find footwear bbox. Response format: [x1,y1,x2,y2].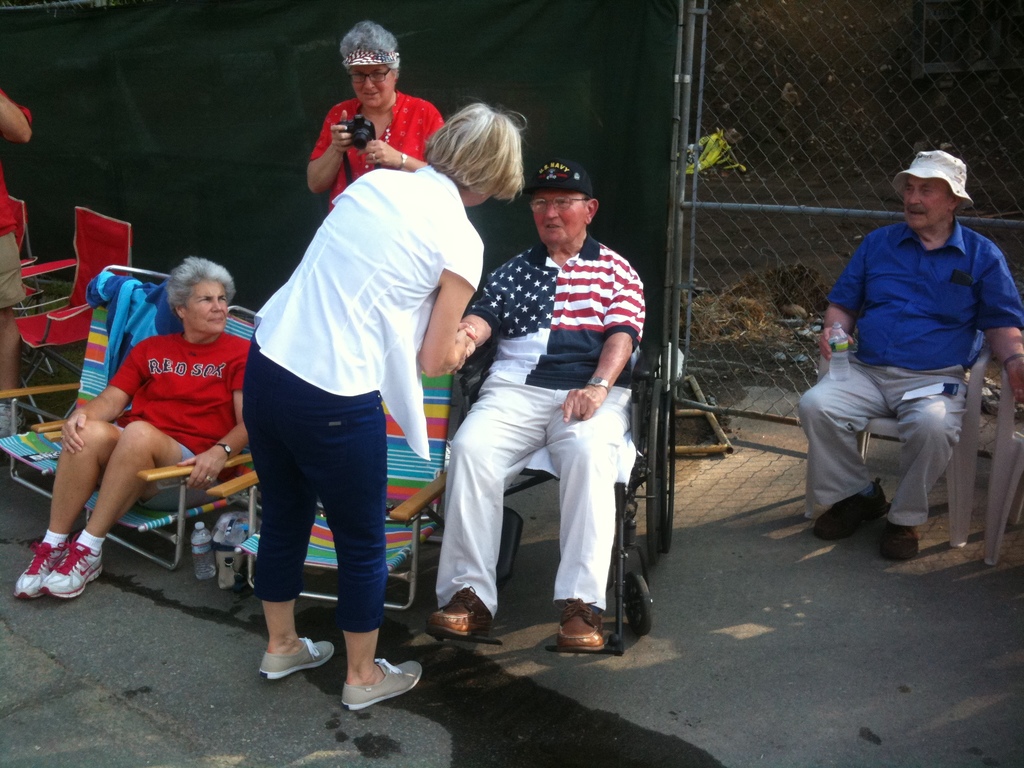
[543,603,621,667].
